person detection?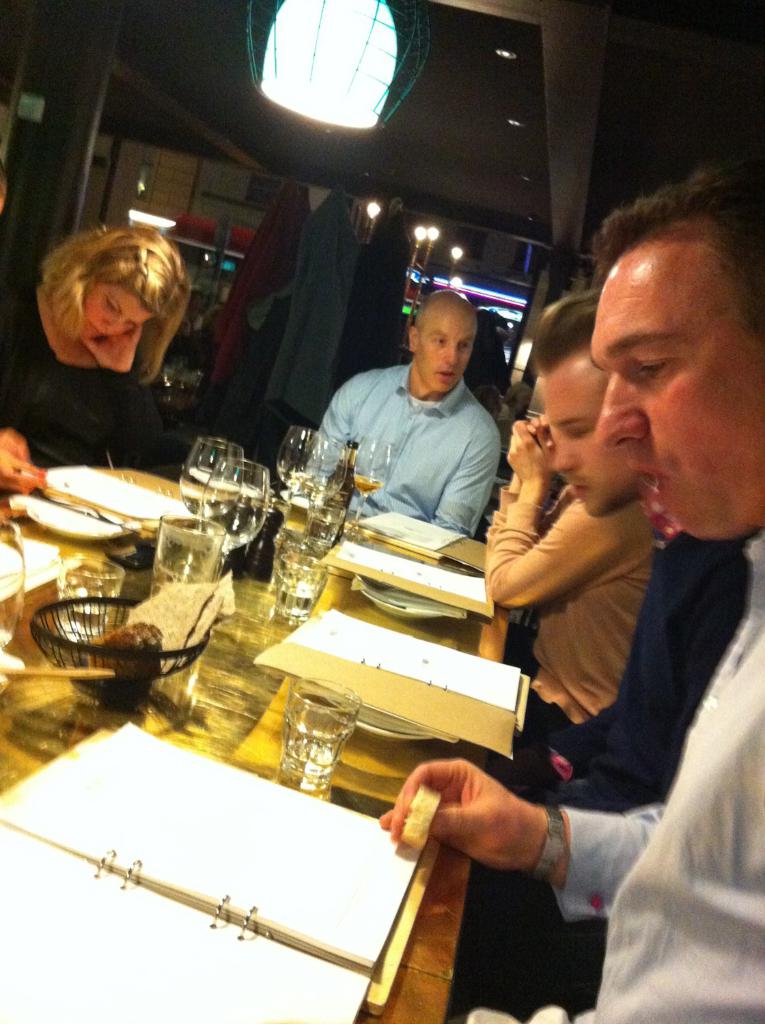
(left=474, top=285, right=745, bottom=997)
